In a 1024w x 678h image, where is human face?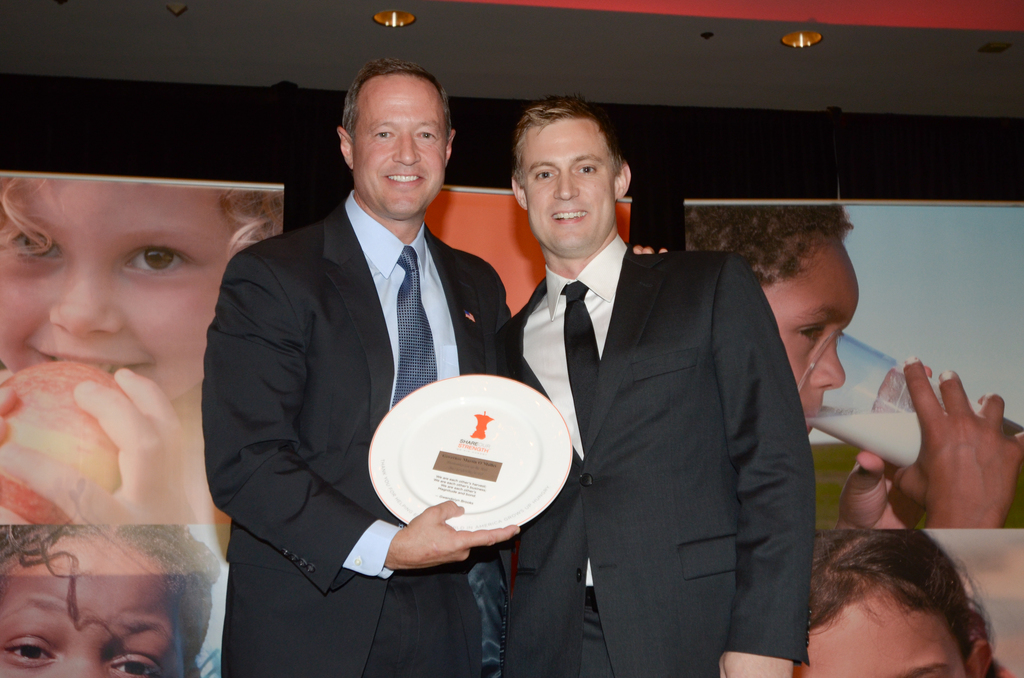
box=[5, 522, 186, 677].
